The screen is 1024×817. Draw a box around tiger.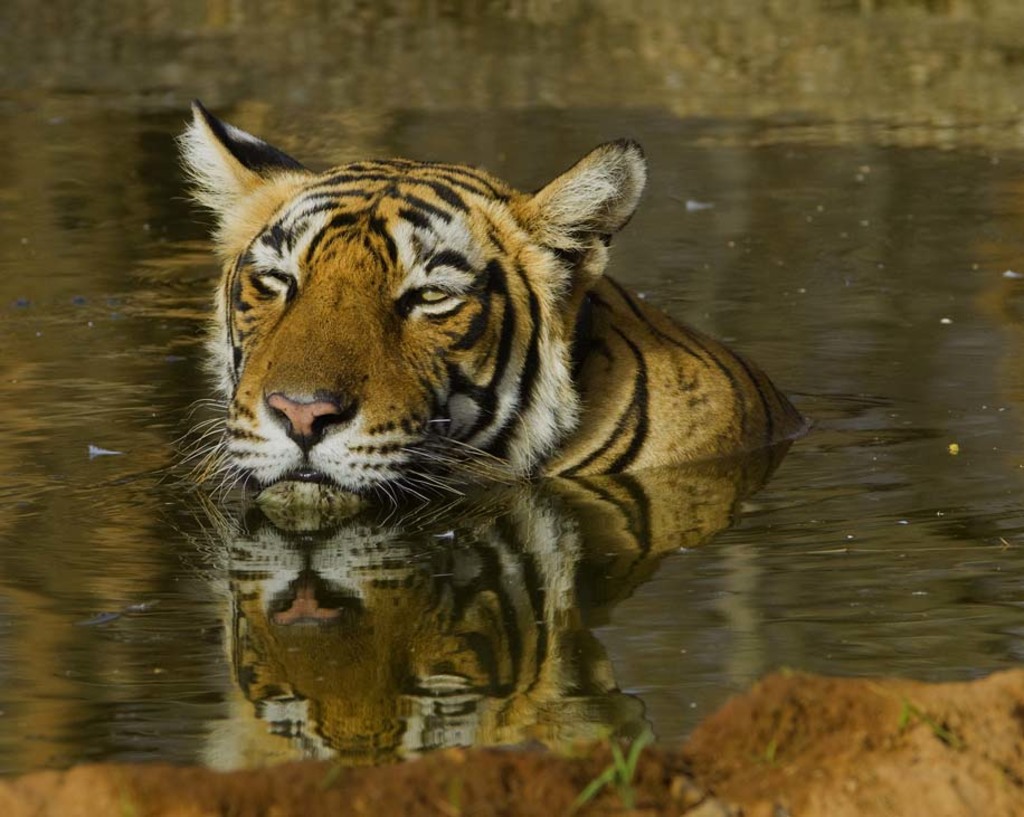
crop(164, 104, 806, 509).
